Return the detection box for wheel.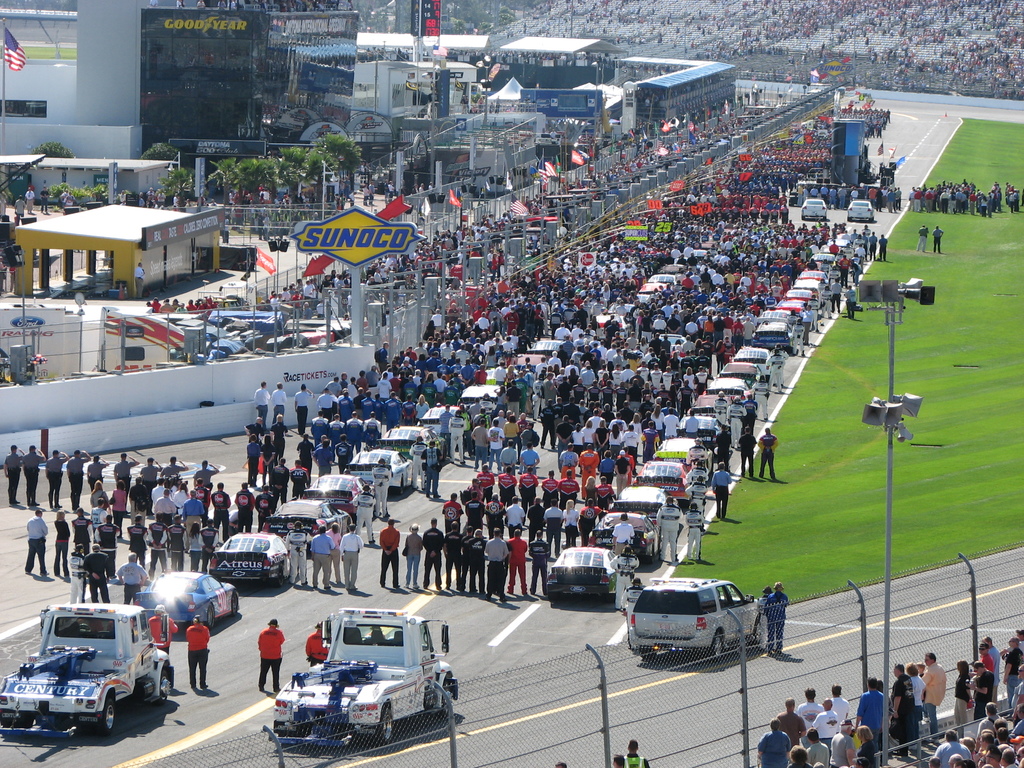
821, 214, 828, 221.
